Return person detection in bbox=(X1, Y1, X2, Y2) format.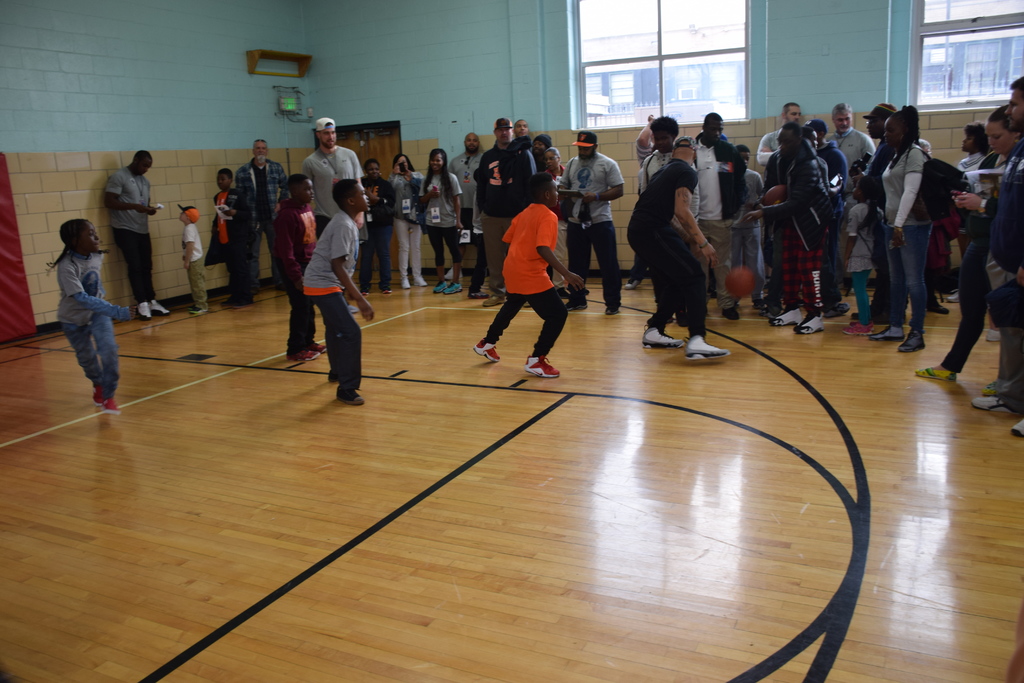
bbox=(456, 129, 480, 295).
